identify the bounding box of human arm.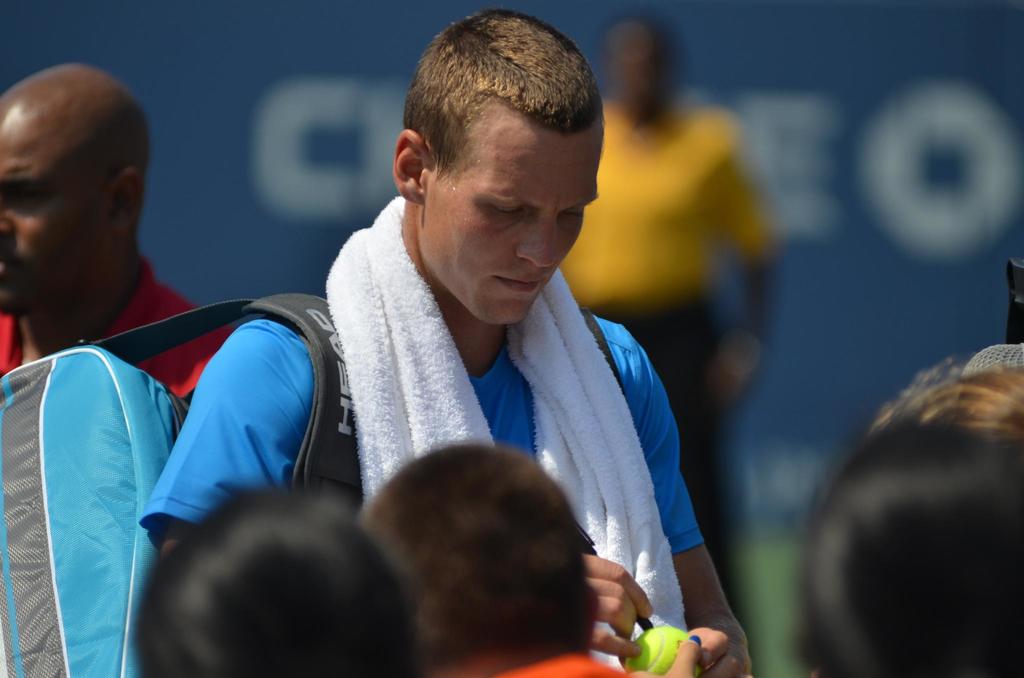
select_region(705, 117, 784, 411).
